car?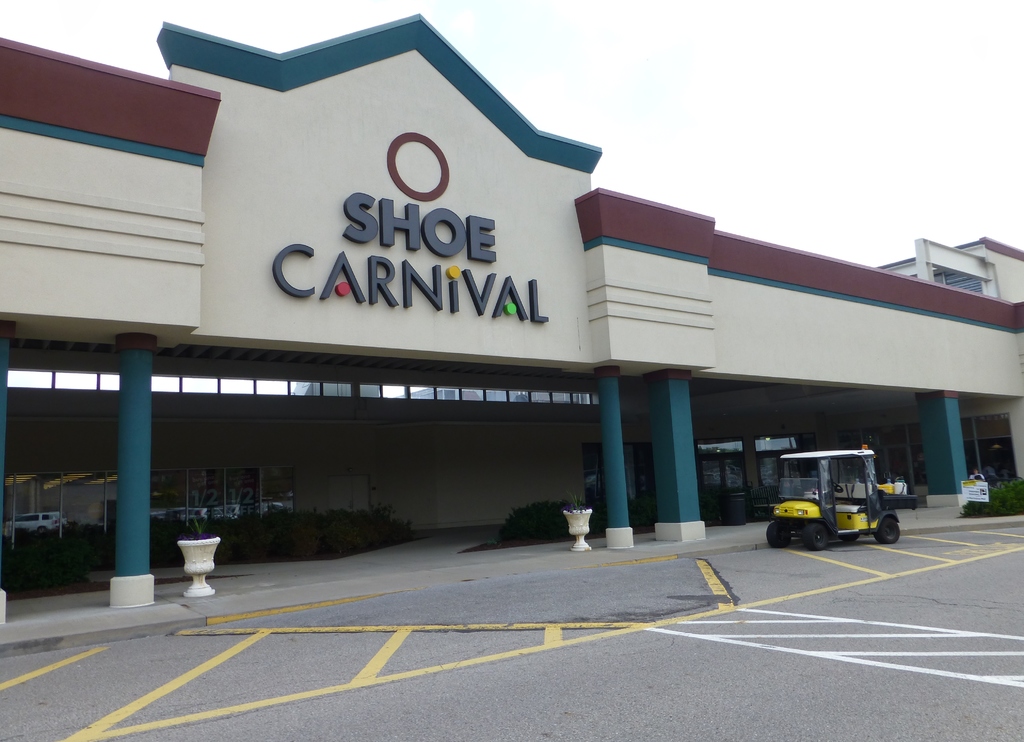
l=14, t=510, r=60, b=530
